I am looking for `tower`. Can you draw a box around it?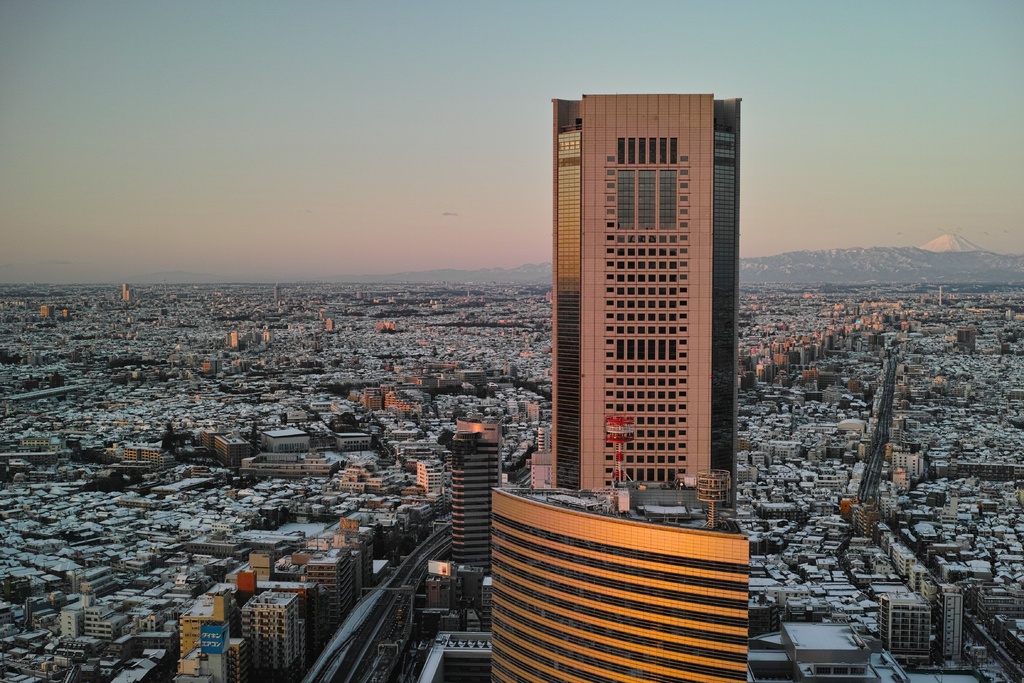
Sure, the bounding box is select_region(881, 595, 934, 666).
